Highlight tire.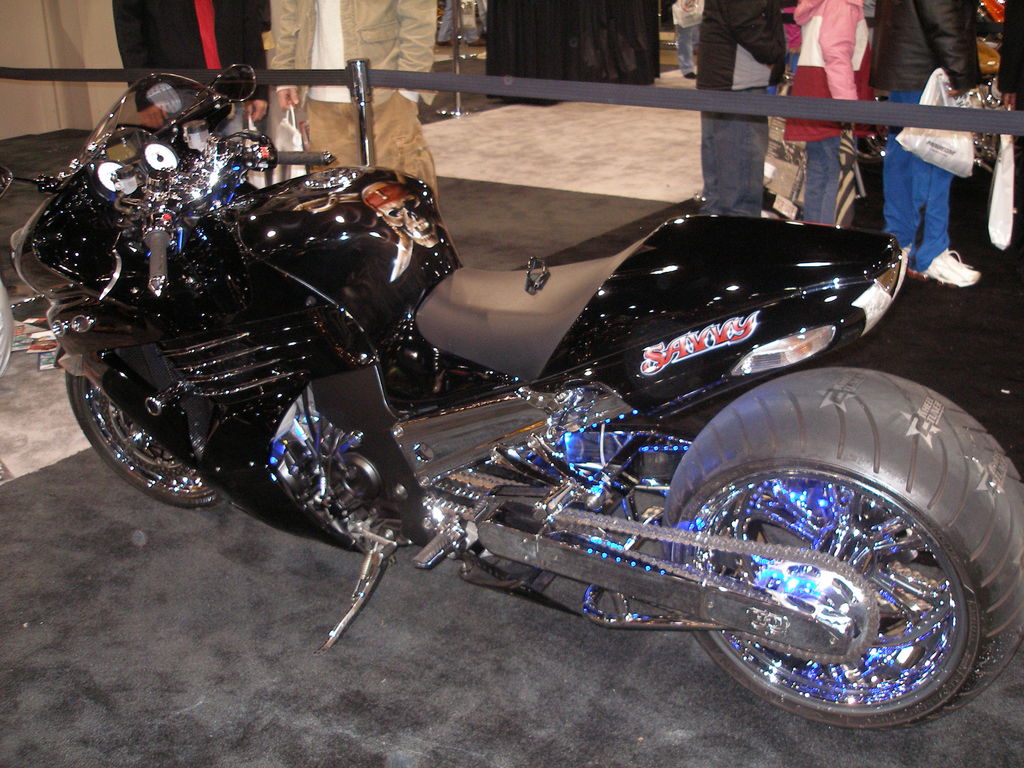
Highlighted region: x1=67 y1=373 x2=228 y2=511.
